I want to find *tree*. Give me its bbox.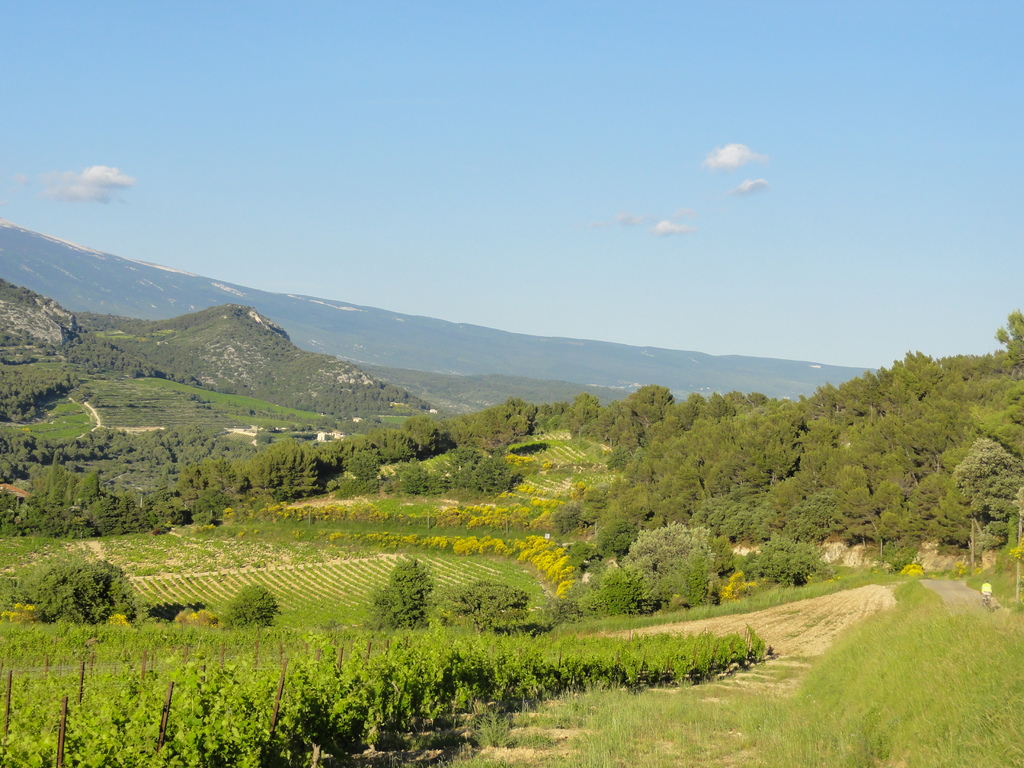
x1=660, y1=395, x2=732, y2=438.
